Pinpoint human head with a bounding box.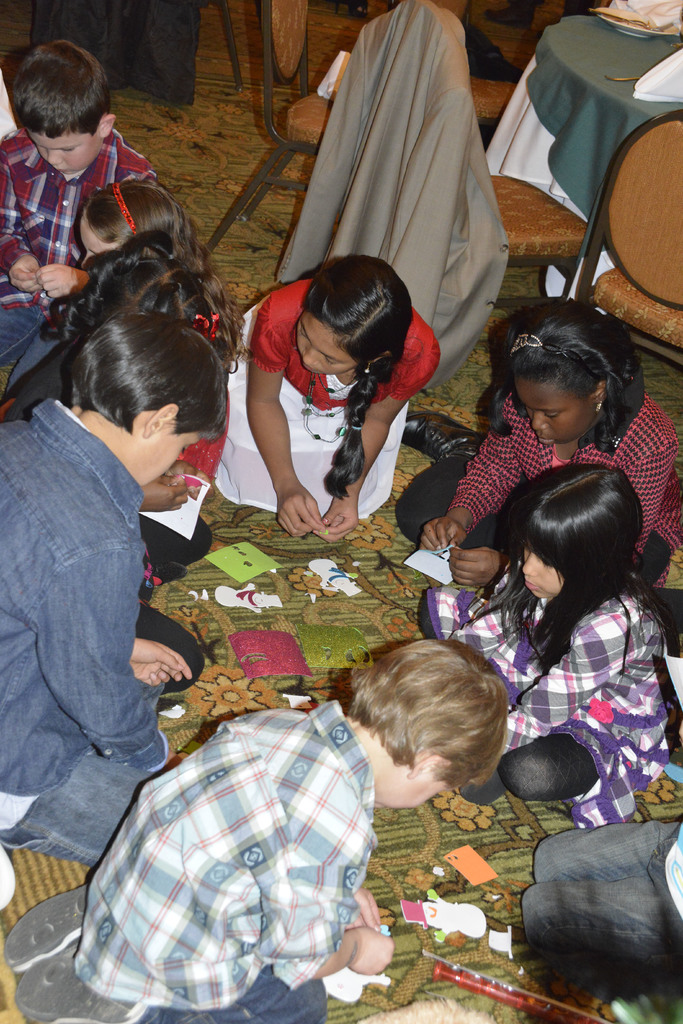
region(81, 180, 196, 276).
